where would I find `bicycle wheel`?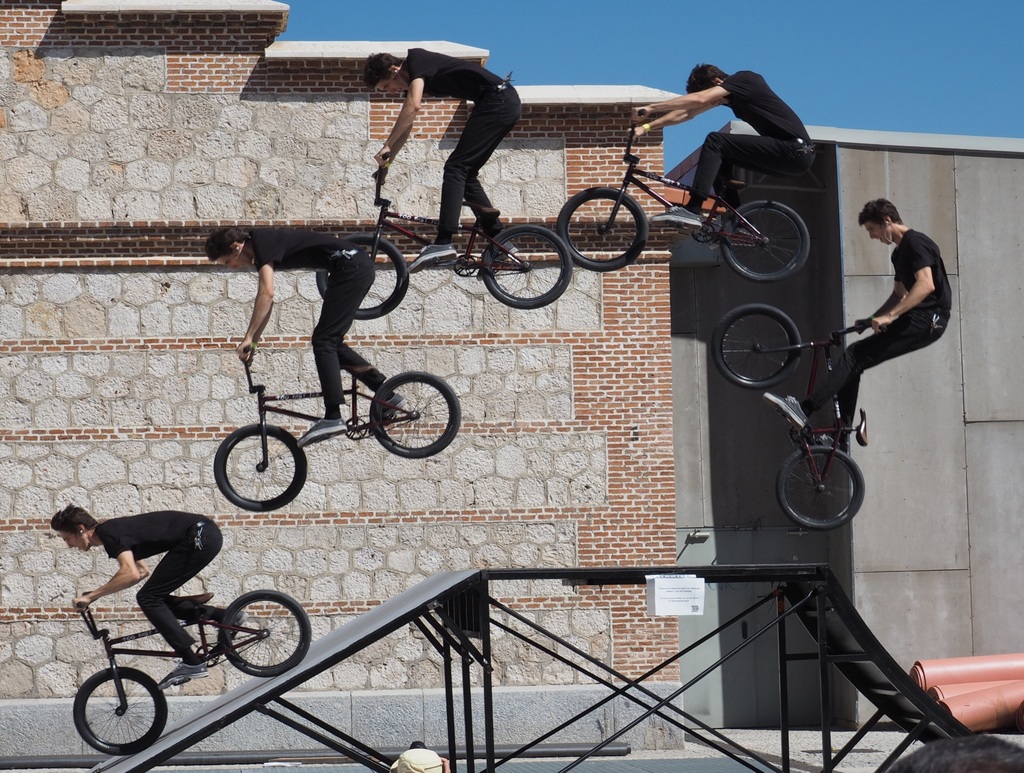
At (371, 373, 461, 458).
